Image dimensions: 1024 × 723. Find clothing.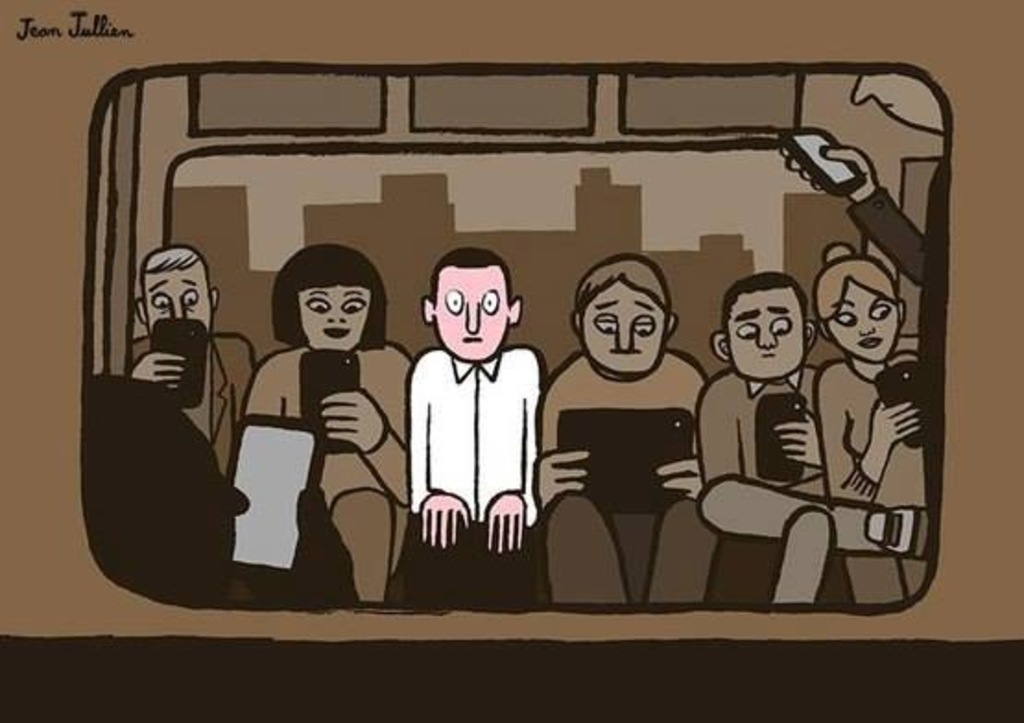
[839, 164, 952, 374].
